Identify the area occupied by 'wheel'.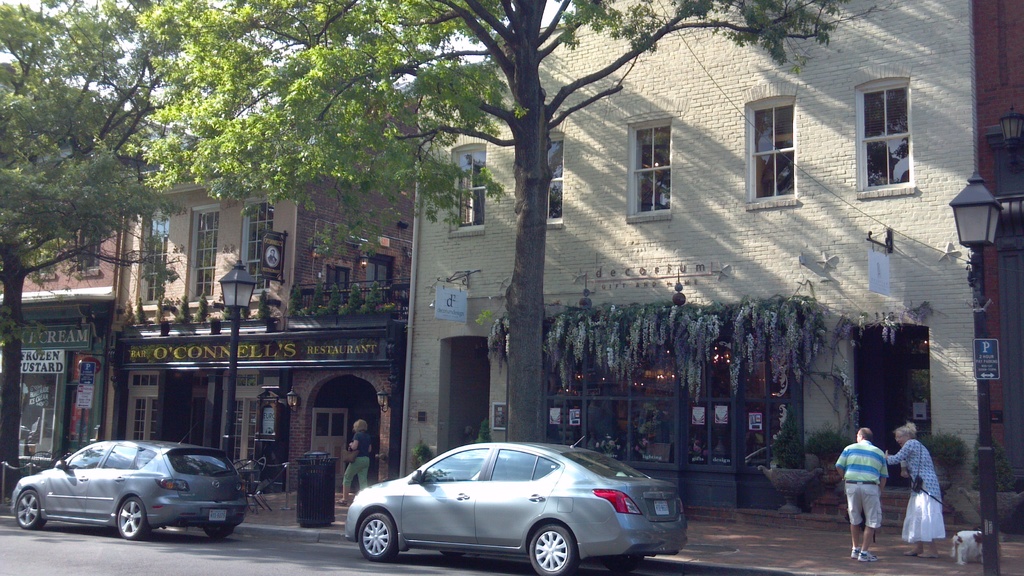
Area: (528, 522, 580, 575).
